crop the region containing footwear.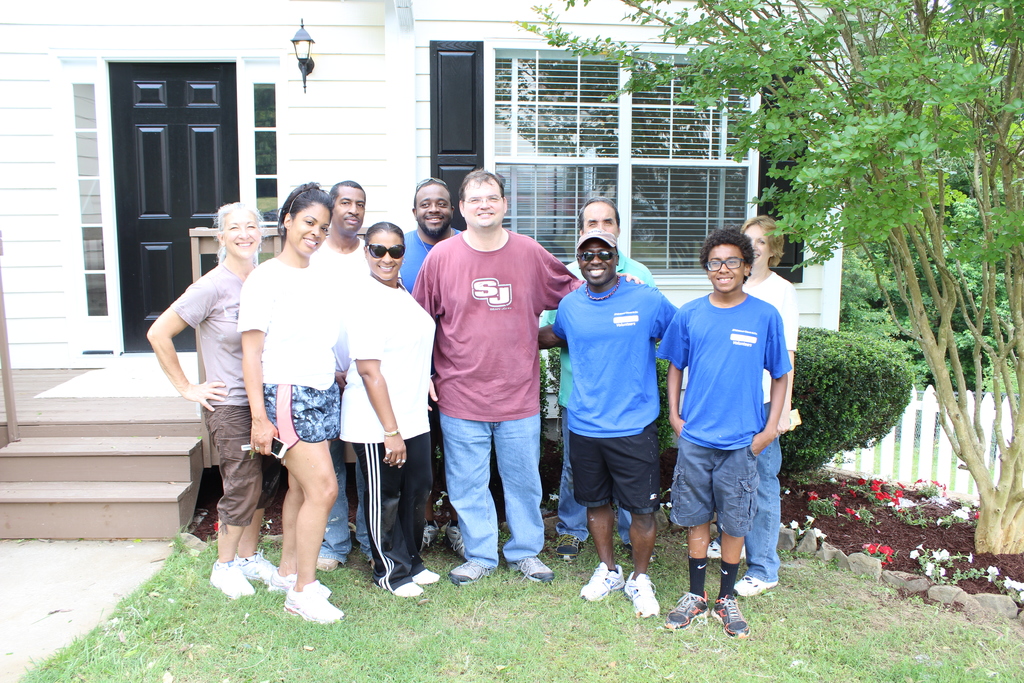
Crop region: crop(285, 580, 342, 621).
